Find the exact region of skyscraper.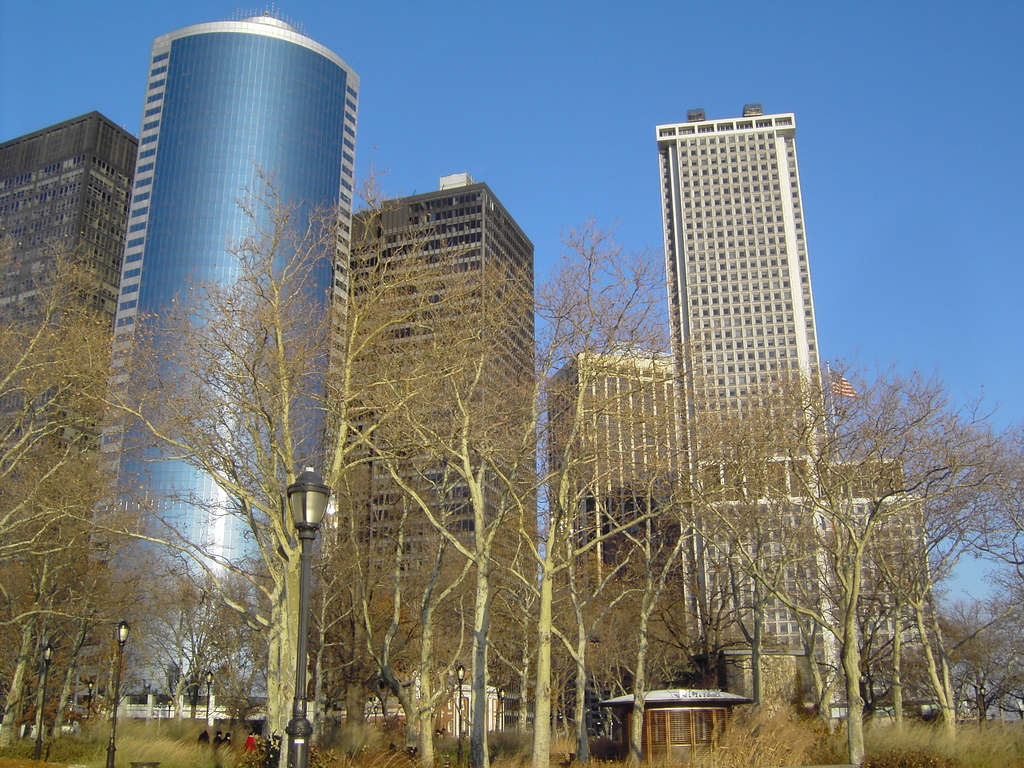
Exact region: x1=344, y1=177, x2=531, y2=742.
